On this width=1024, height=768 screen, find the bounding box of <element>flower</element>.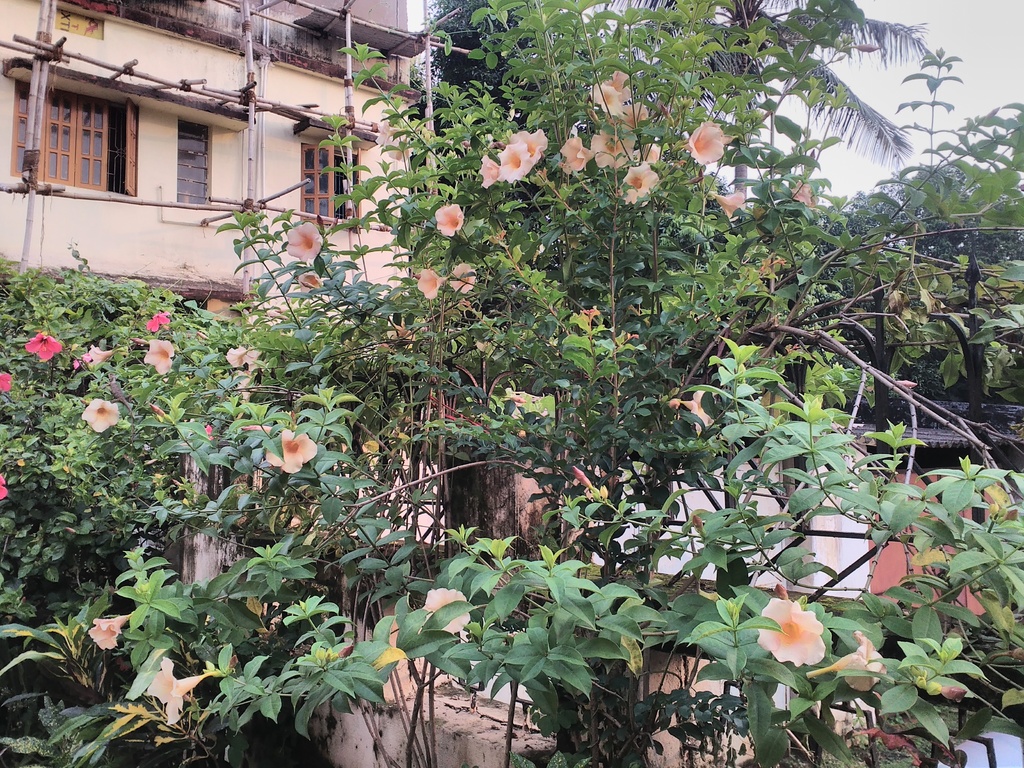
Bounding box: region(146, 309, 170, 330).
